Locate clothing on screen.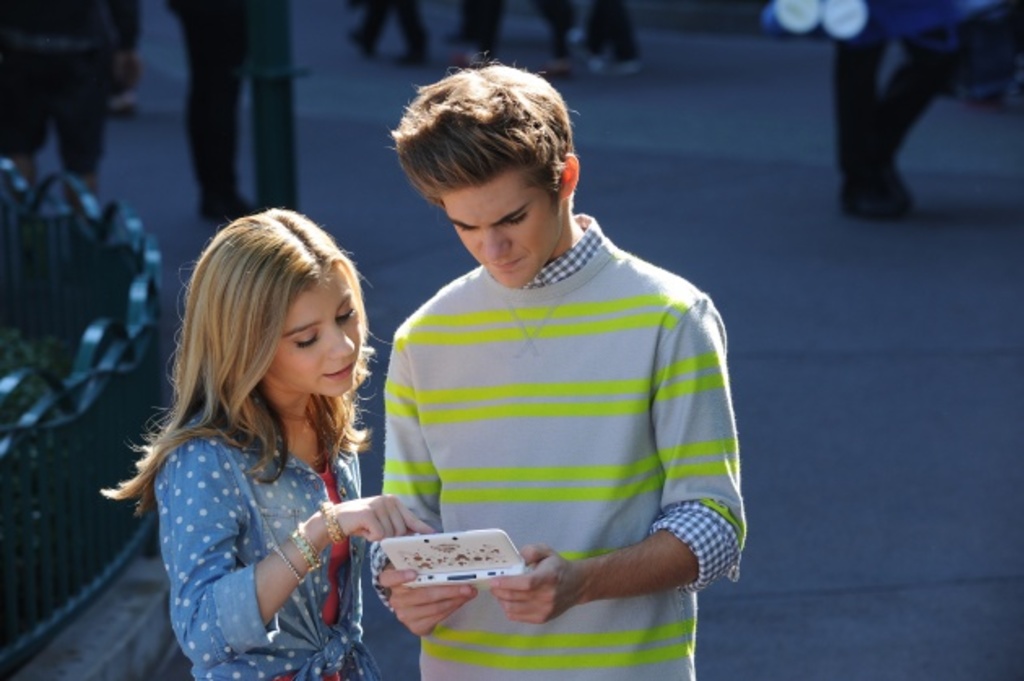
On screen at l=822, t=0, r=972, b=198.
